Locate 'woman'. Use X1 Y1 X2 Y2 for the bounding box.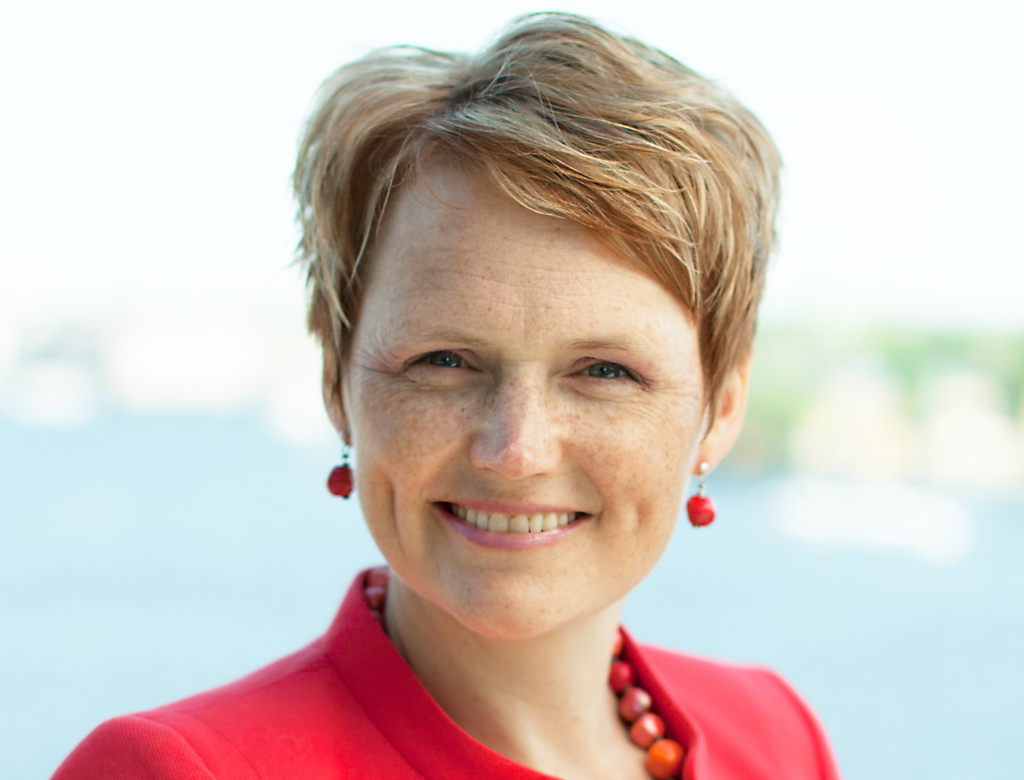
162 5 844 778.
